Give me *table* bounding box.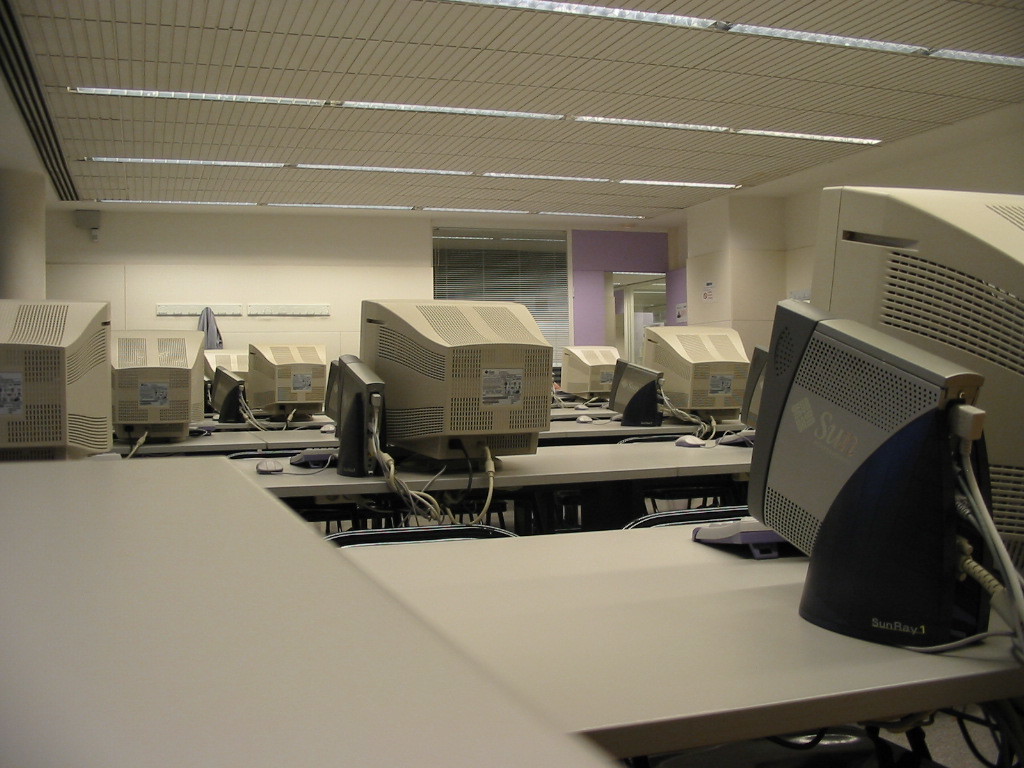
(left=347, top=489, right=1014, bottom=767).
